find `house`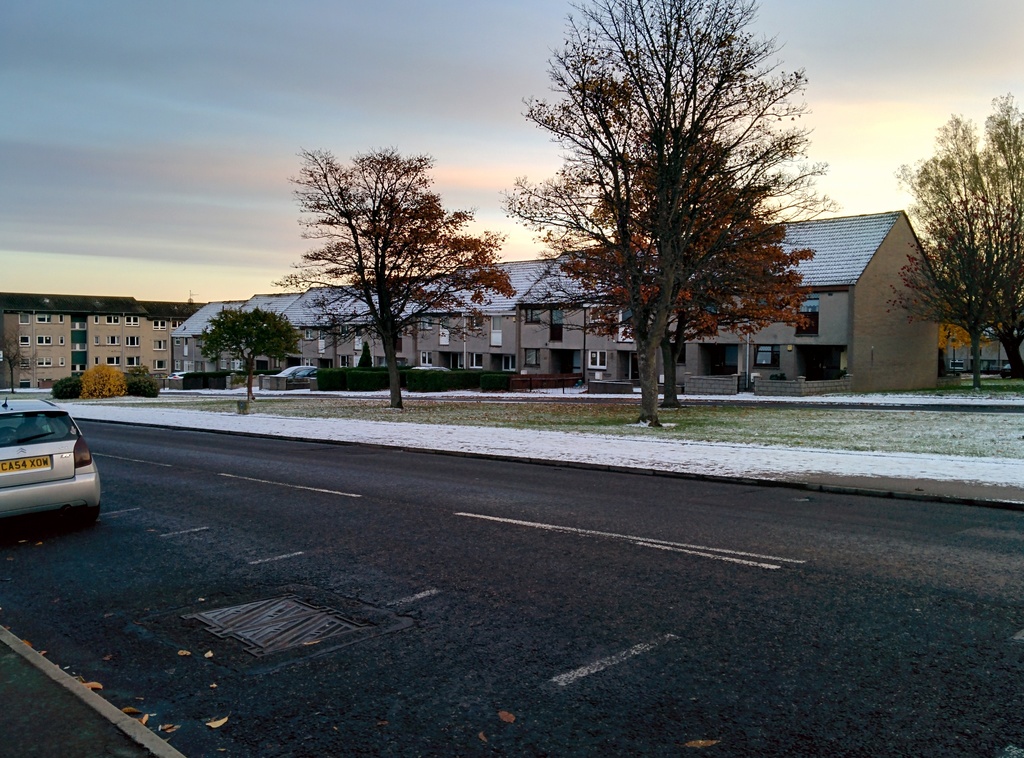
x1=278 y1=282 x2=371 y2=370
